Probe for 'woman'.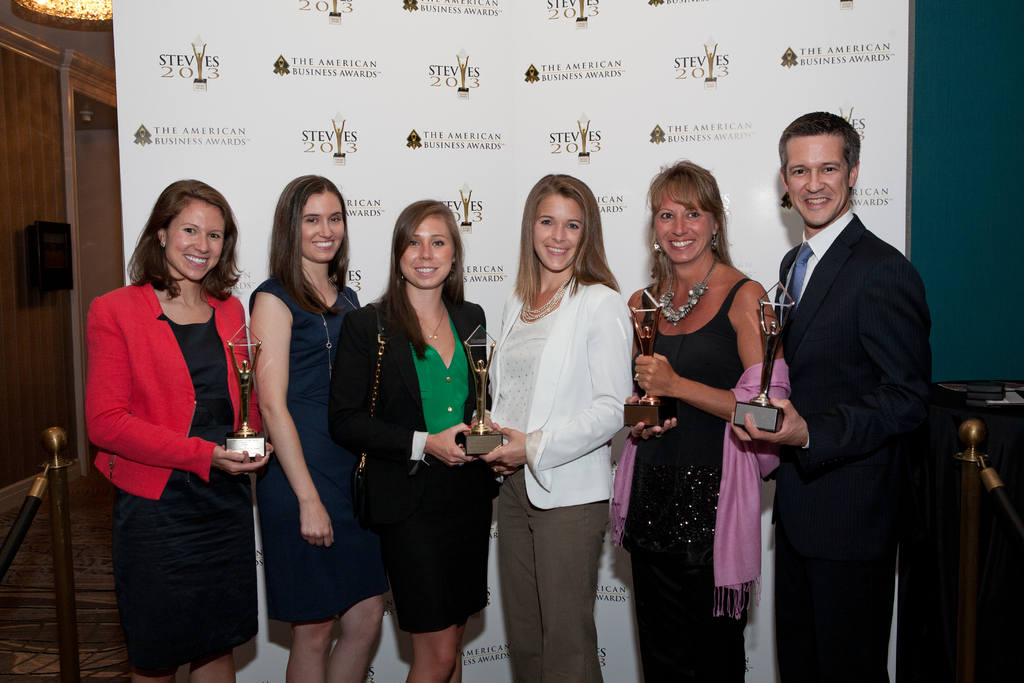
Probe result: (x1=626, y1=158, x2=792, y2=682).
